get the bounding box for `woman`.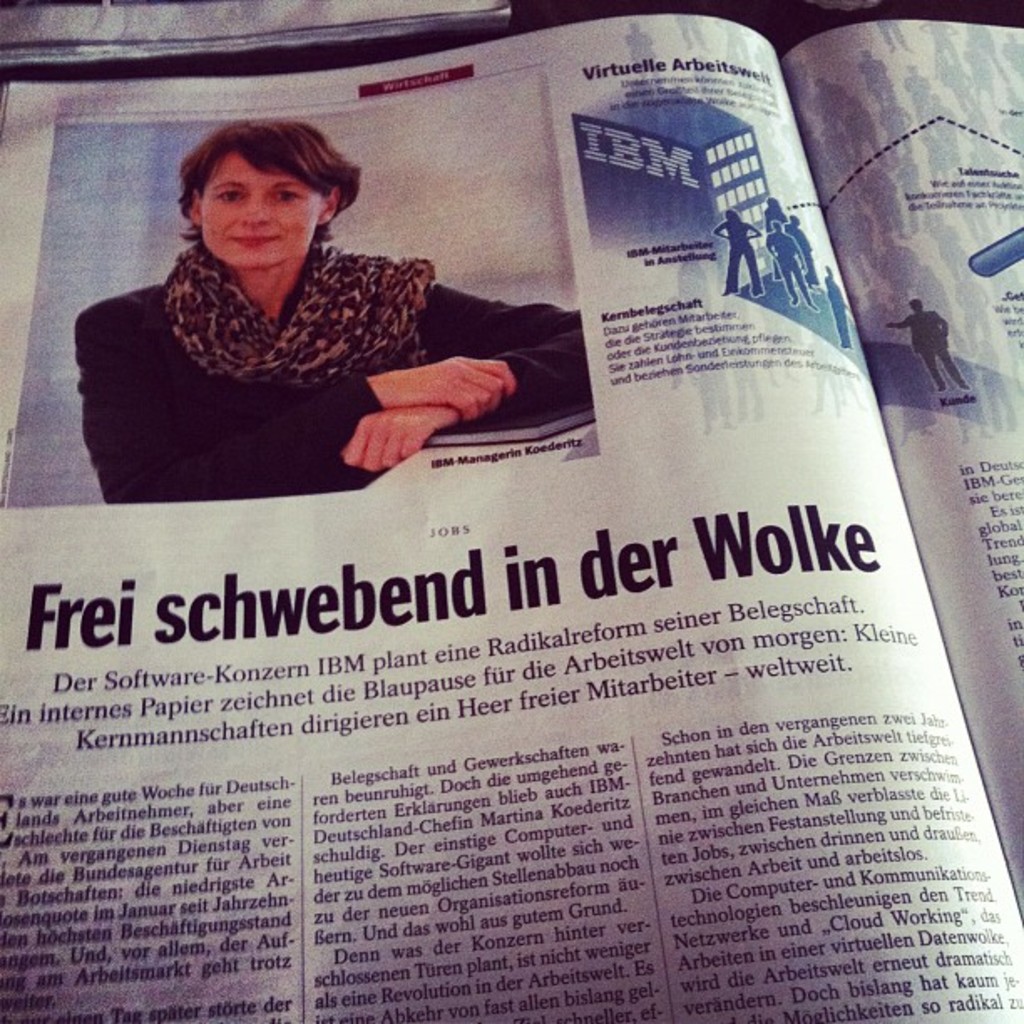
BBox(711, 207, 763, 301).
